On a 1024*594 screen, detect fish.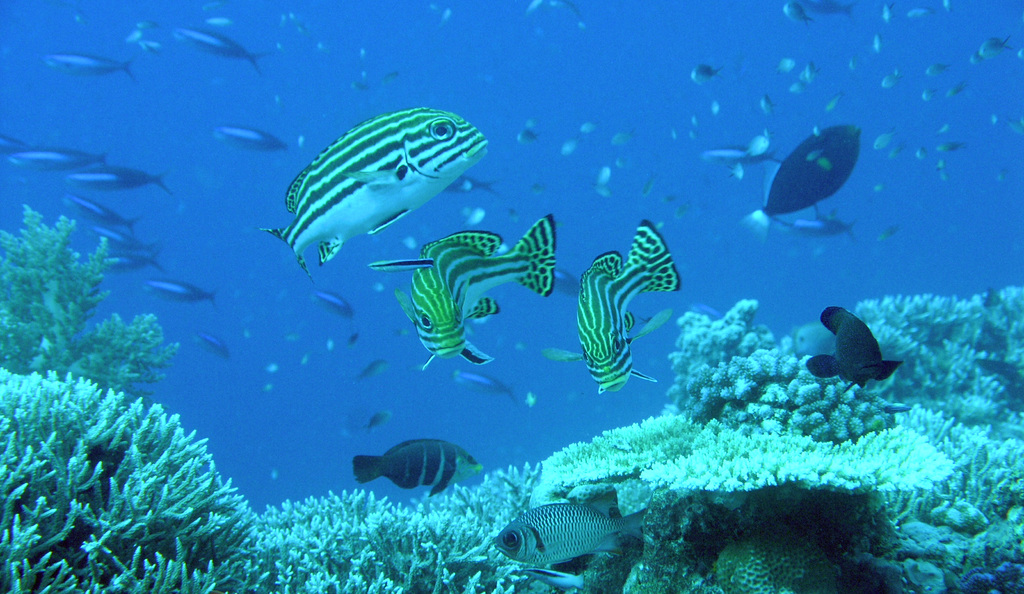
l=980, t=40, r=1010, b=62.
